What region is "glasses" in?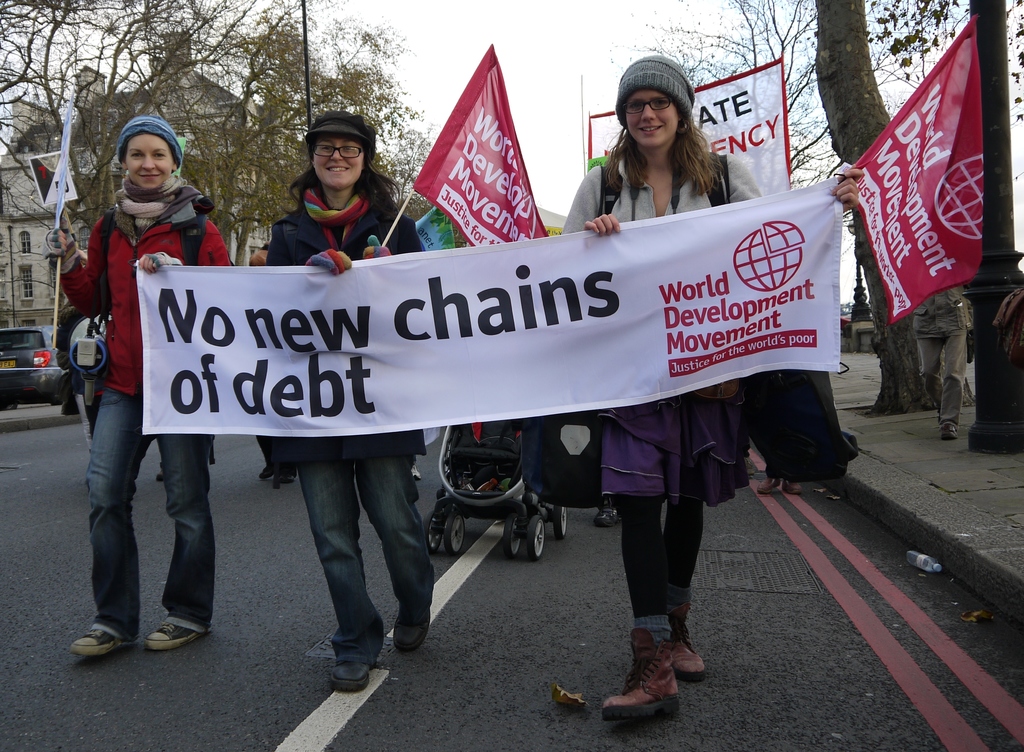
crop(618, 94, 676, 115).
